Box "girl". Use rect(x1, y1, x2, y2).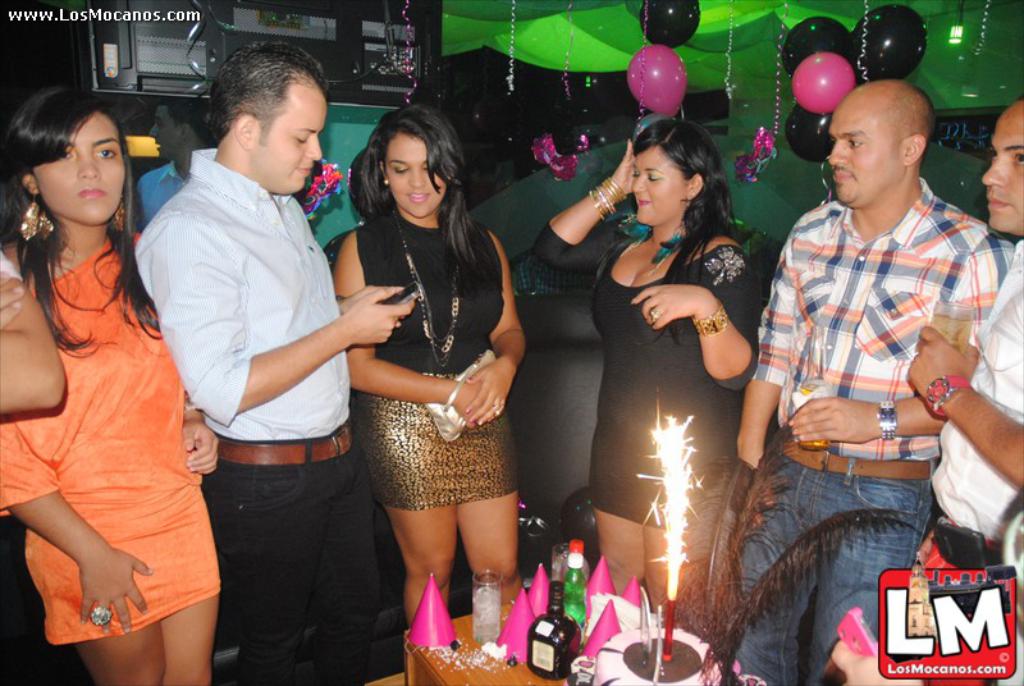
rect(0, 86, 210, 685).
